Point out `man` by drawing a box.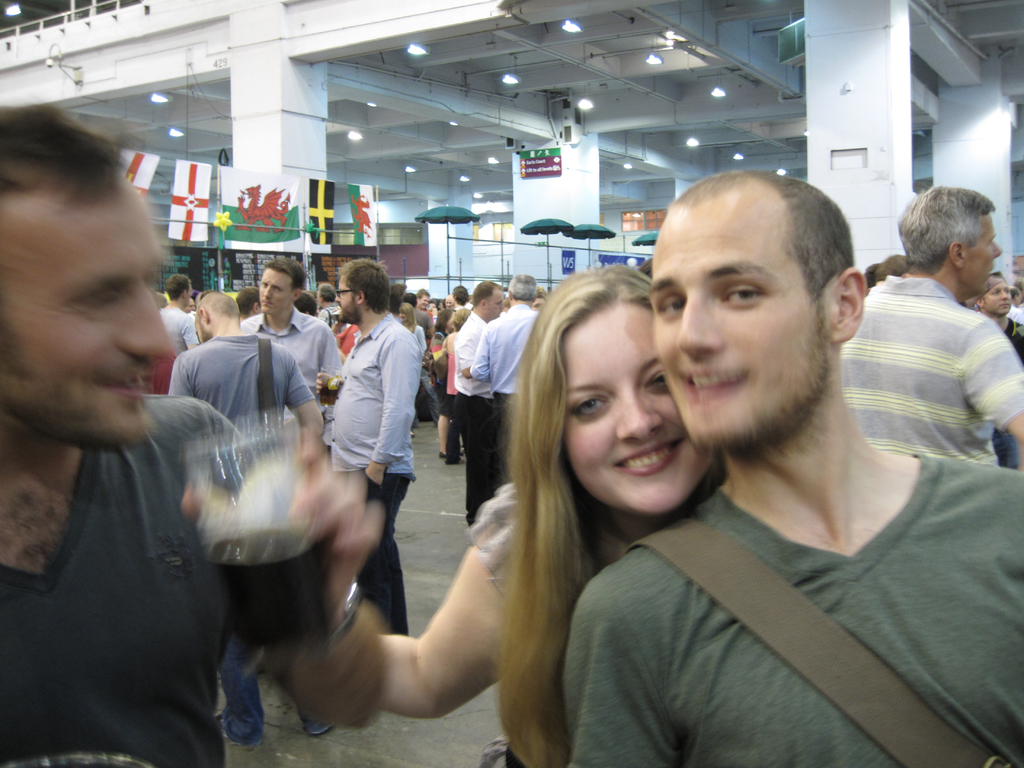
[162, 286, 359, 744].
